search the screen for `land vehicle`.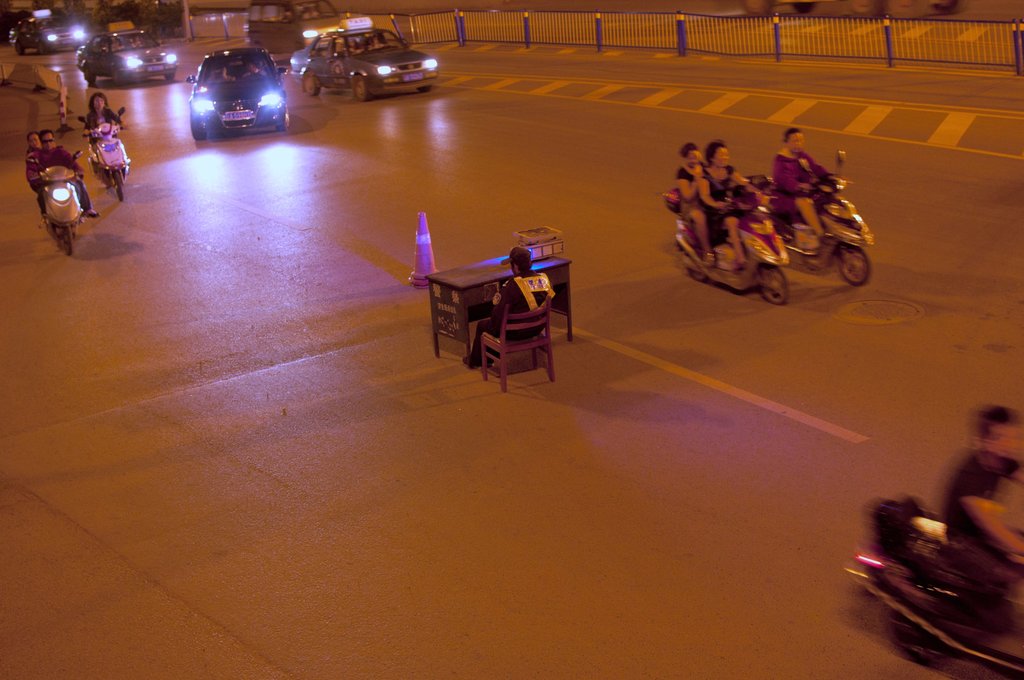
Found at BBox(674, 183, 790, 304).
